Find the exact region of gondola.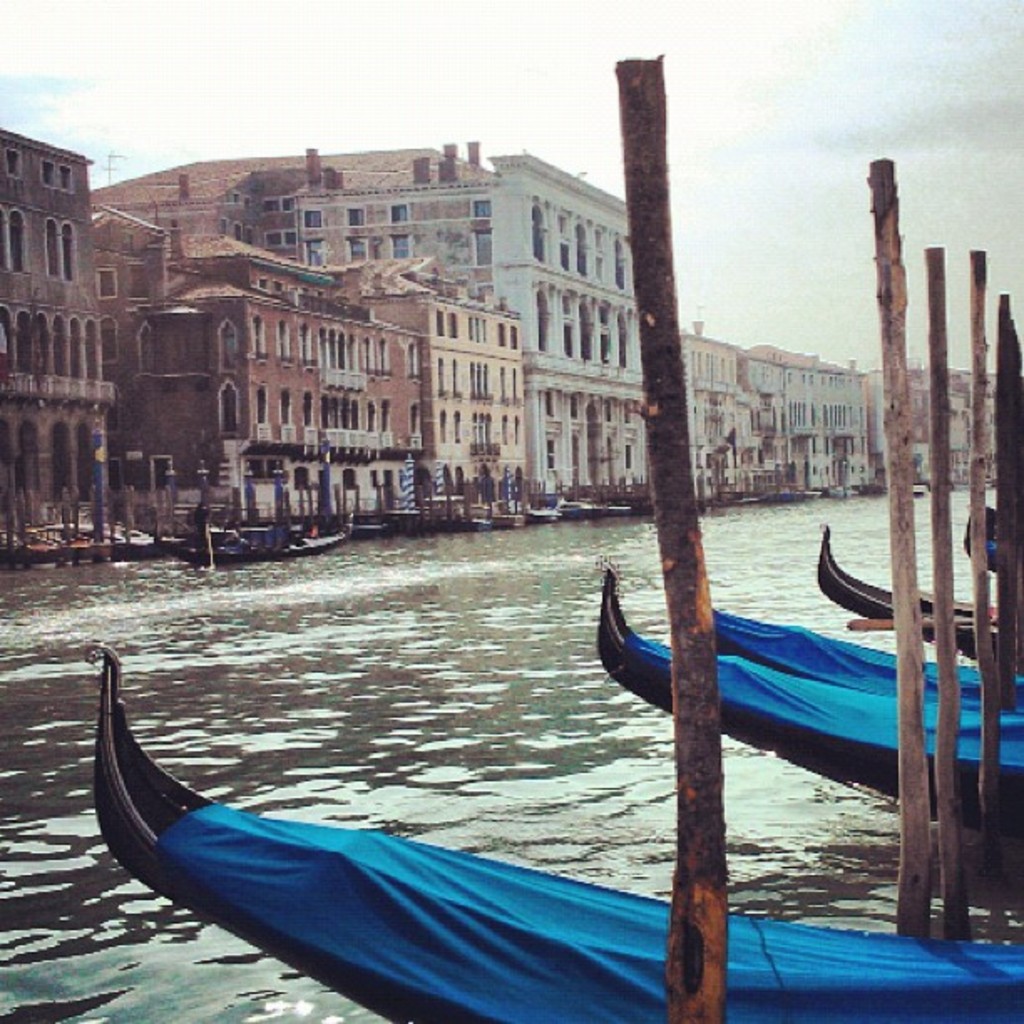
Exact region: BBox(592, 567, 1022, 832).
